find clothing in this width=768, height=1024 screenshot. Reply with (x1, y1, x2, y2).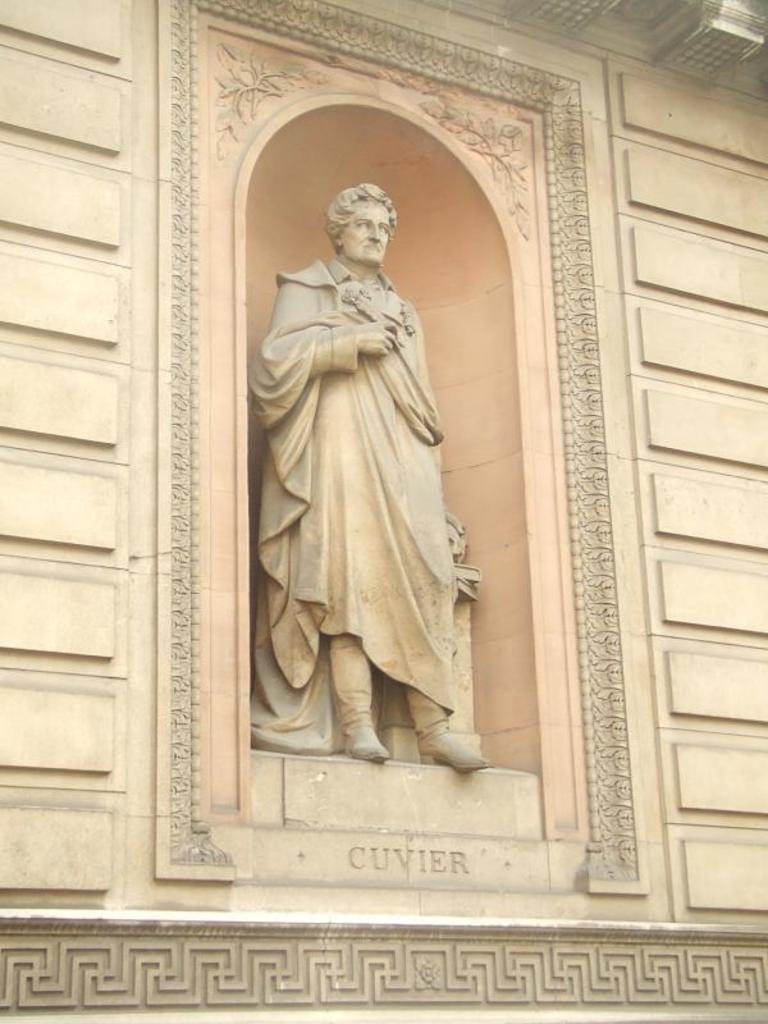
(244, 229, 475, 721).
